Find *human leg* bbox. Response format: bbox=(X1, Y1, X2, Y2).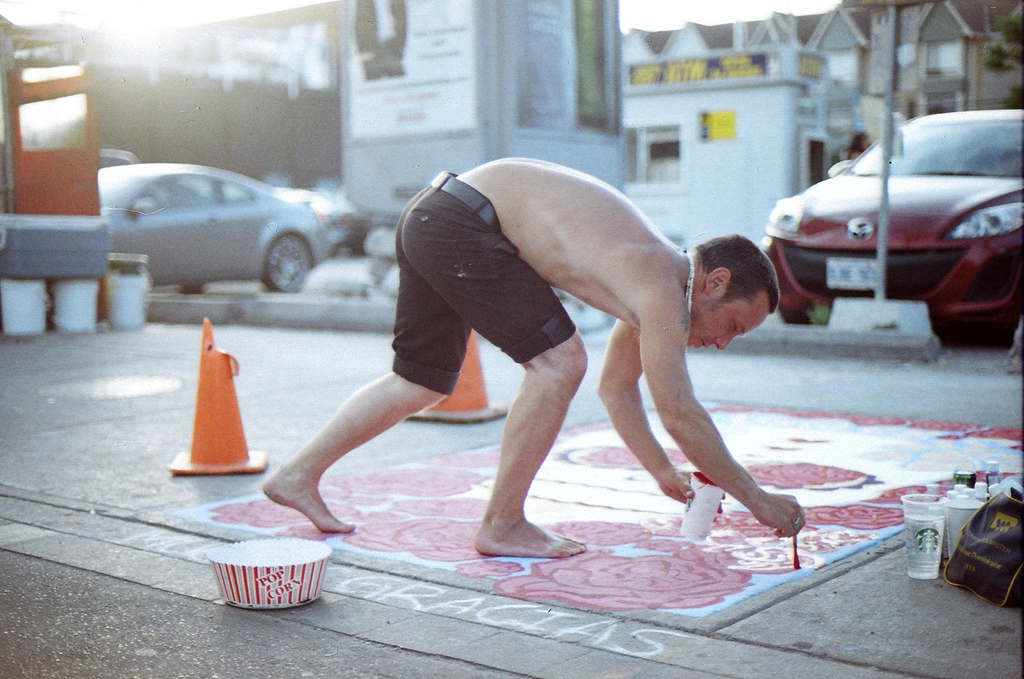
bbox=(401, 183, 594, 559).
